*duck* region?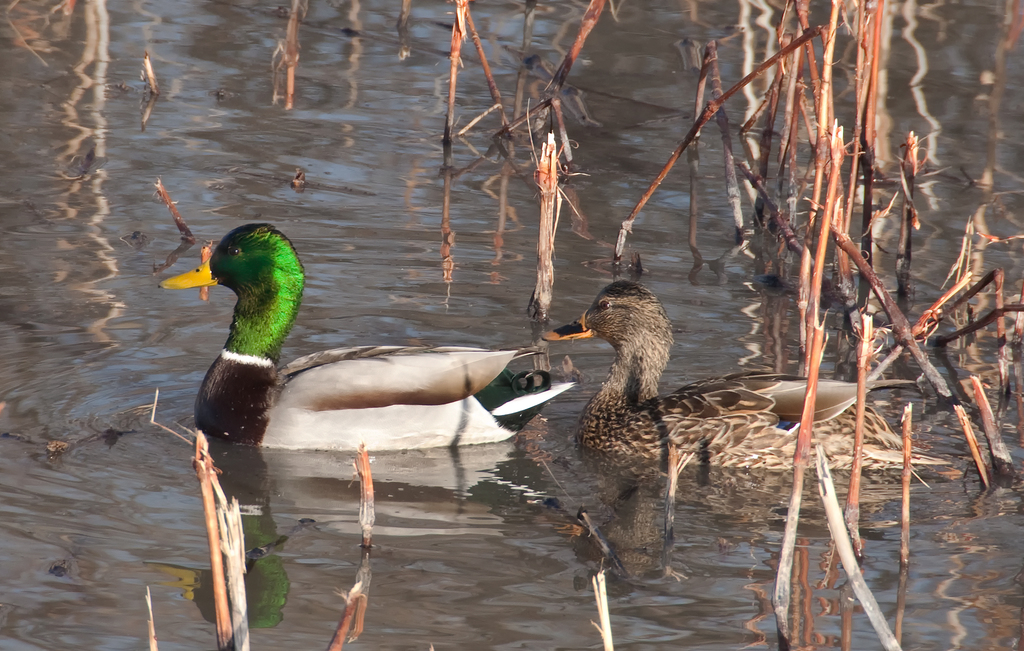
540, 274, 955, 474
